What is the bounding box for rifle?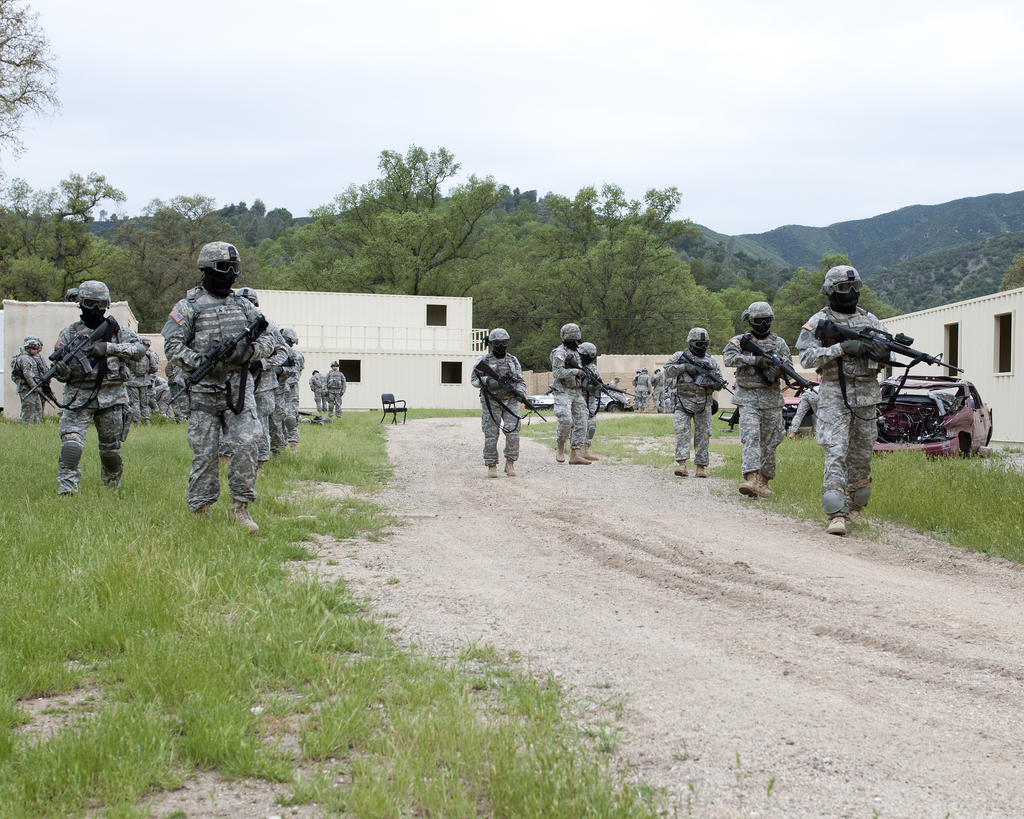
BBox(20, 315, 121, 412).
